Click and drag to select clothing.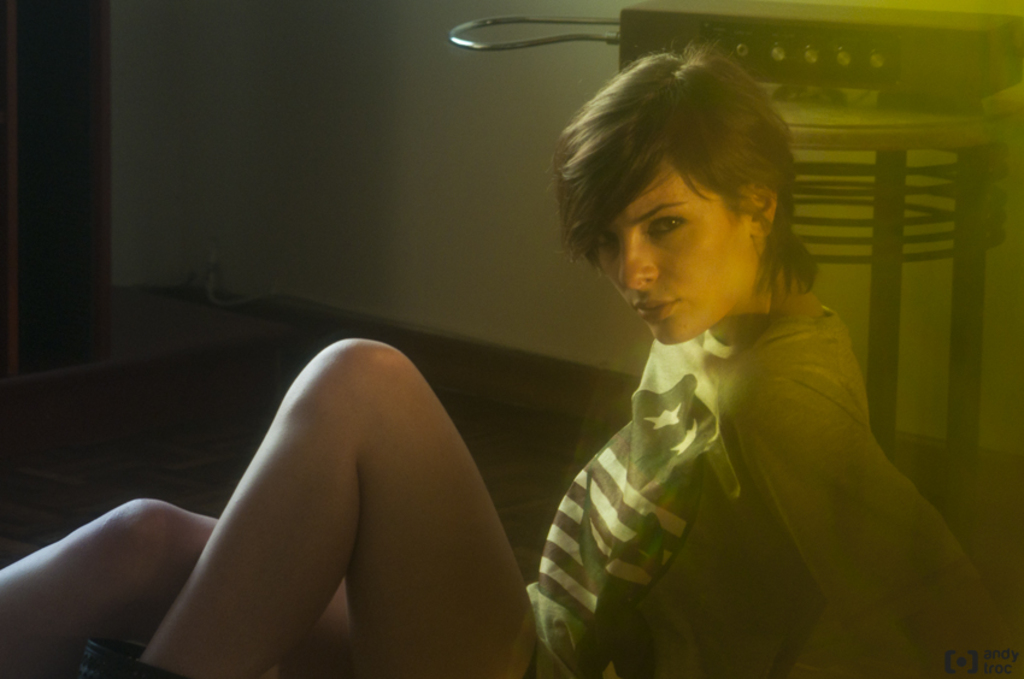
Selection: 531 312 1019 678.
